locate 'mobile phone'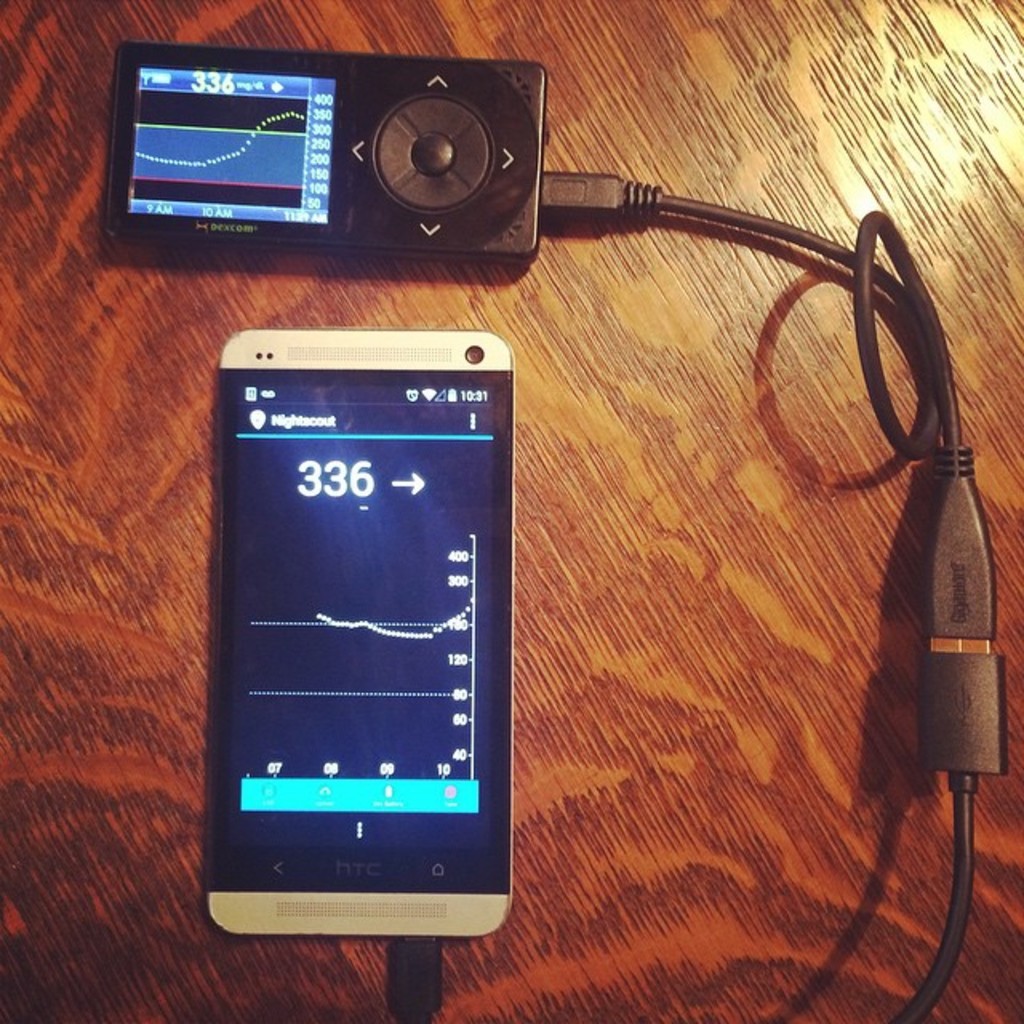
bbox=[198, 317, 538, 933]
